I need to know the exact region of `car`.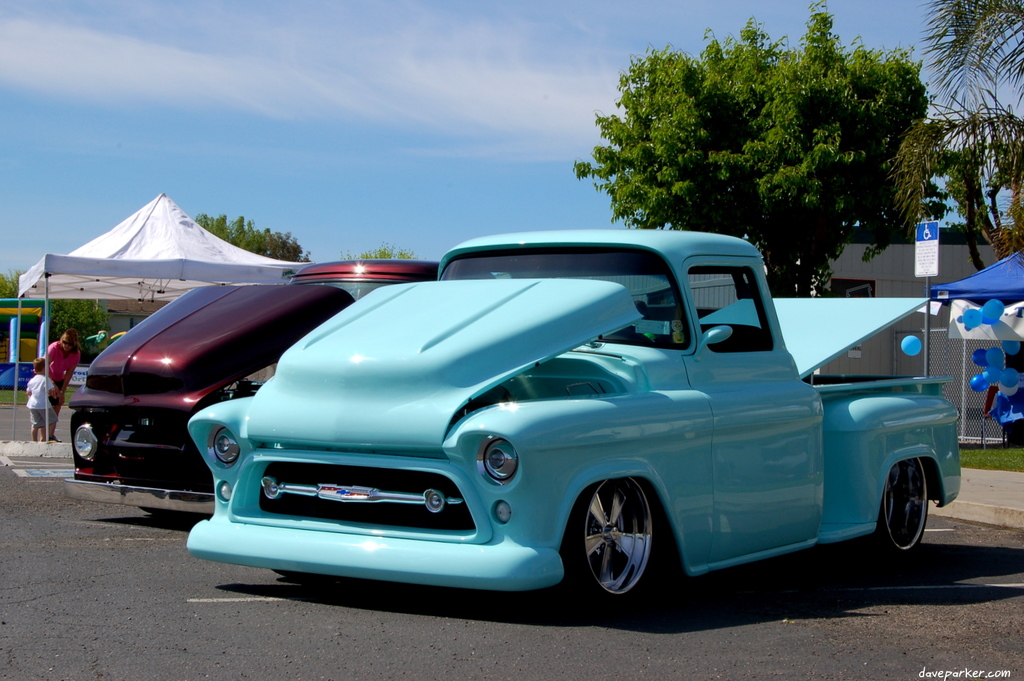
Region: [188,228,963,592].
